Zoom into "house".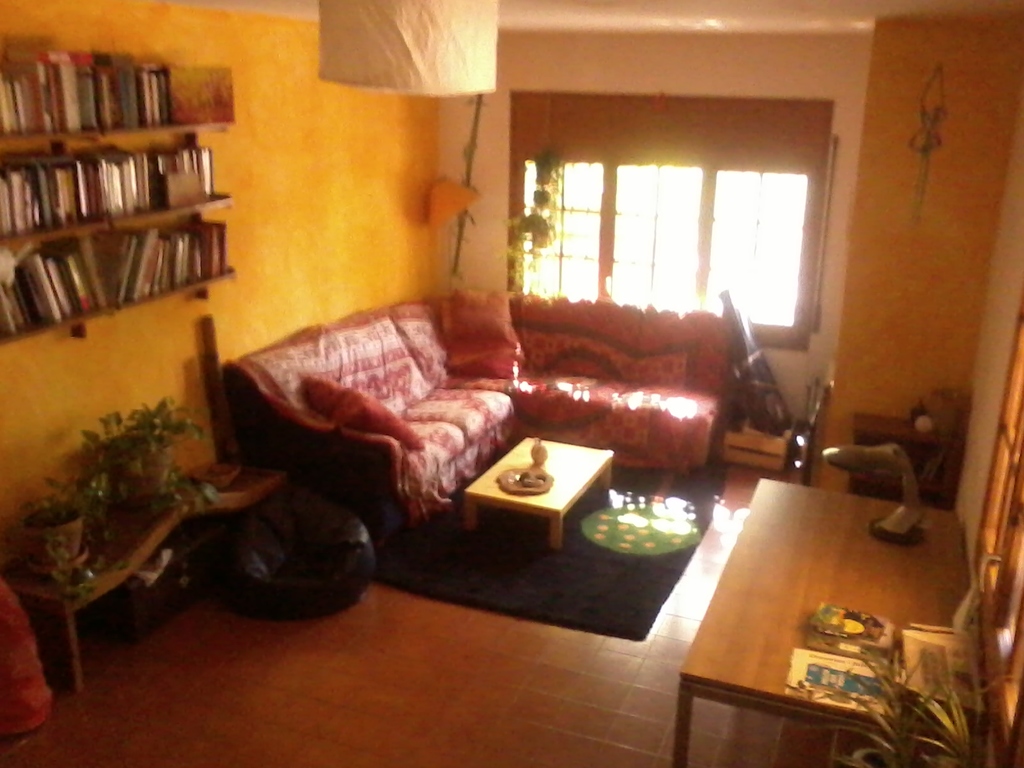
Zoom target: [x1=0, y1=0, x2=1023, y2=671].
